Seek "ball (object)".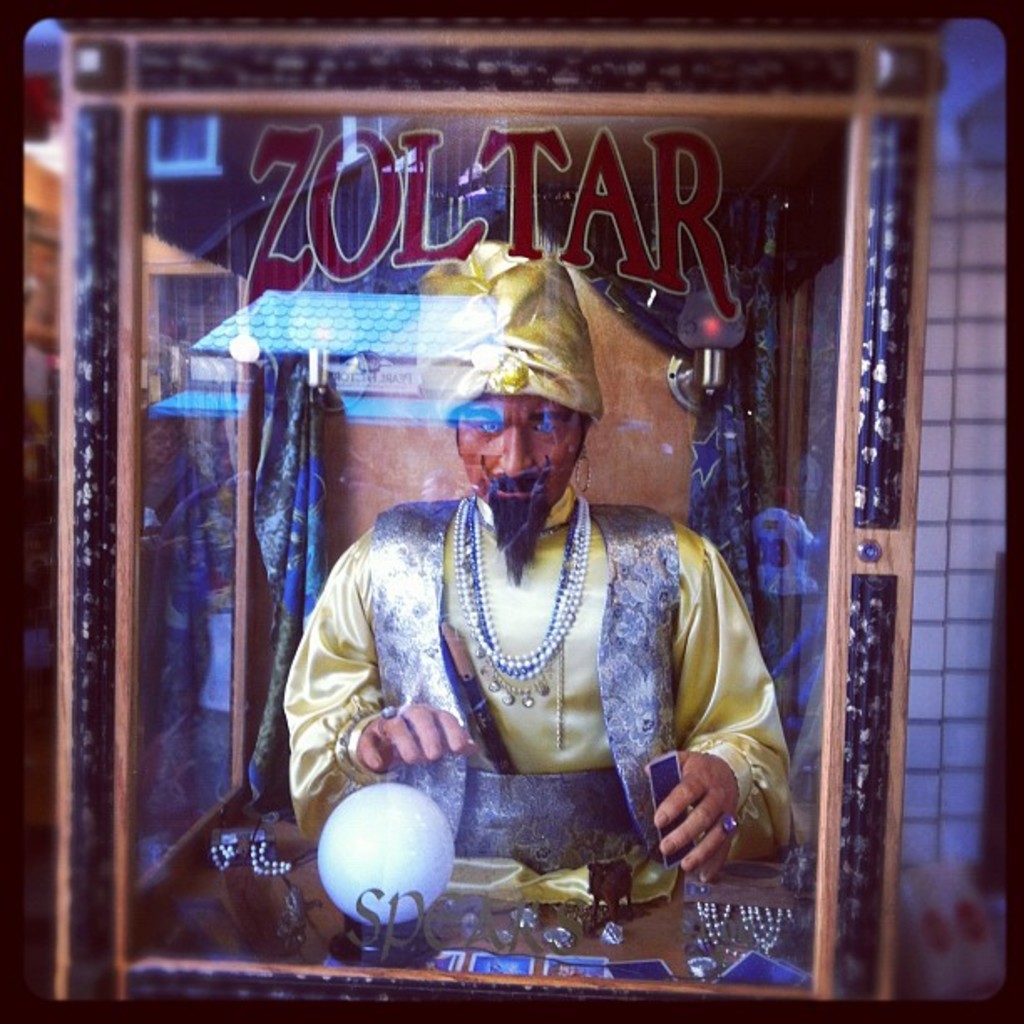
(318, 781, 453, 927).
